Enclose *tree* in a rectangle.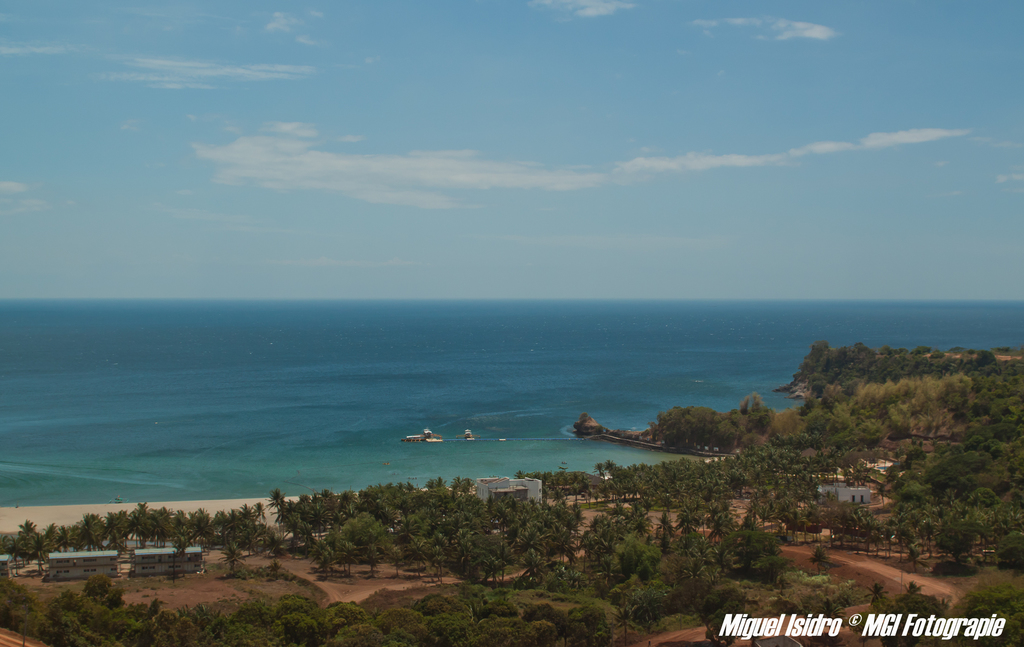
pyautogui.locateOnScreen(954, 583, 1023, 646).
